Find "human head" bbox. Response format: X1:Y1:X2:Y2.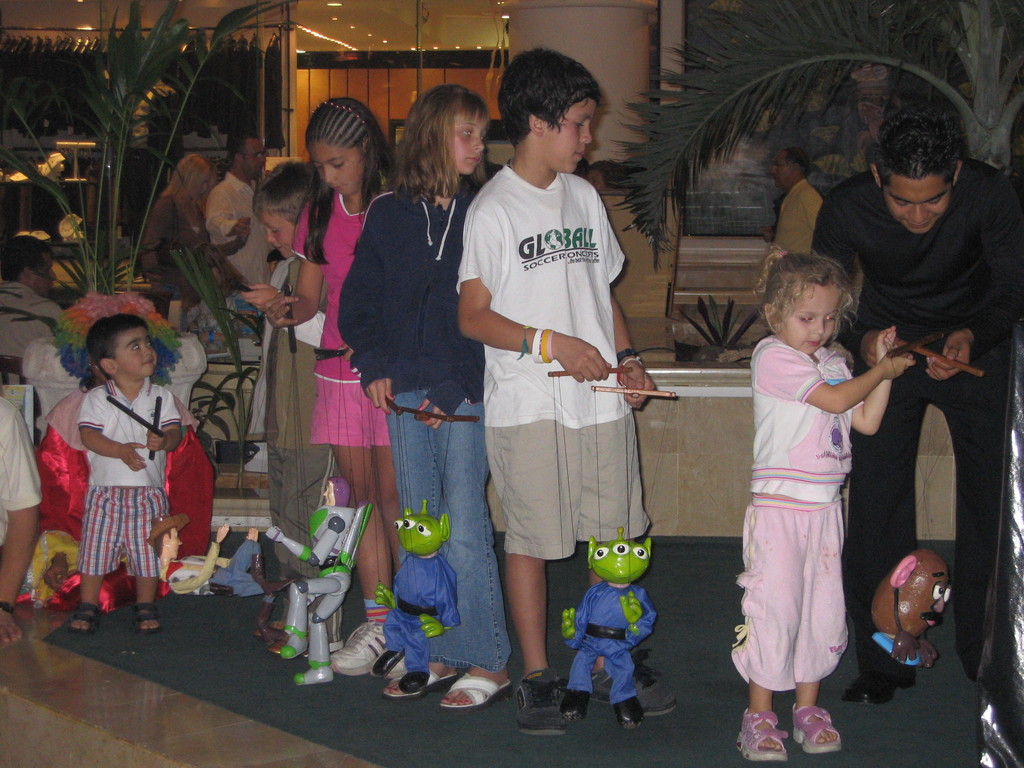
499:50:603:179.
